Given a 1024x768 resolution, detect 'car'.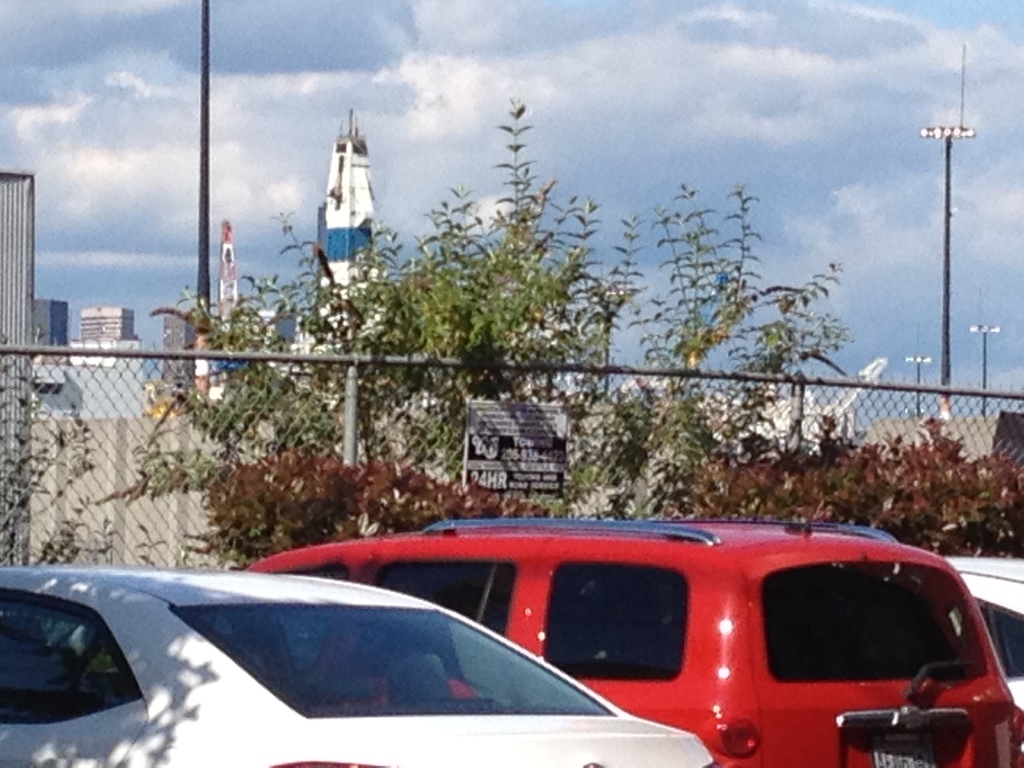
[939, 547, 1023, 712].
